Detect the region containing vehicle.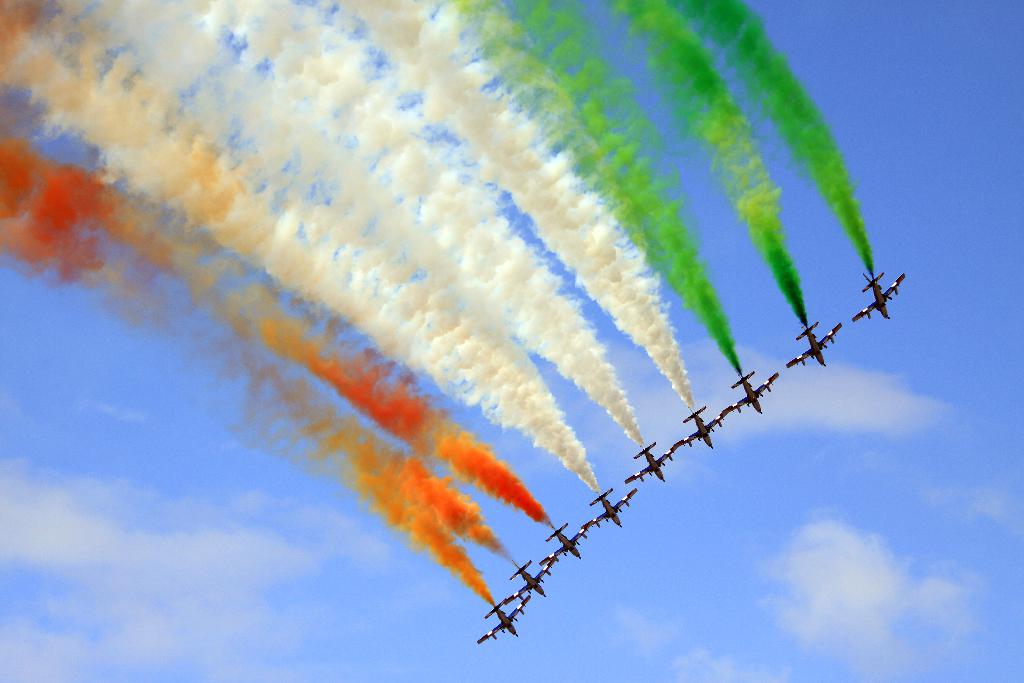
locate(624, 445, 670, 488).
